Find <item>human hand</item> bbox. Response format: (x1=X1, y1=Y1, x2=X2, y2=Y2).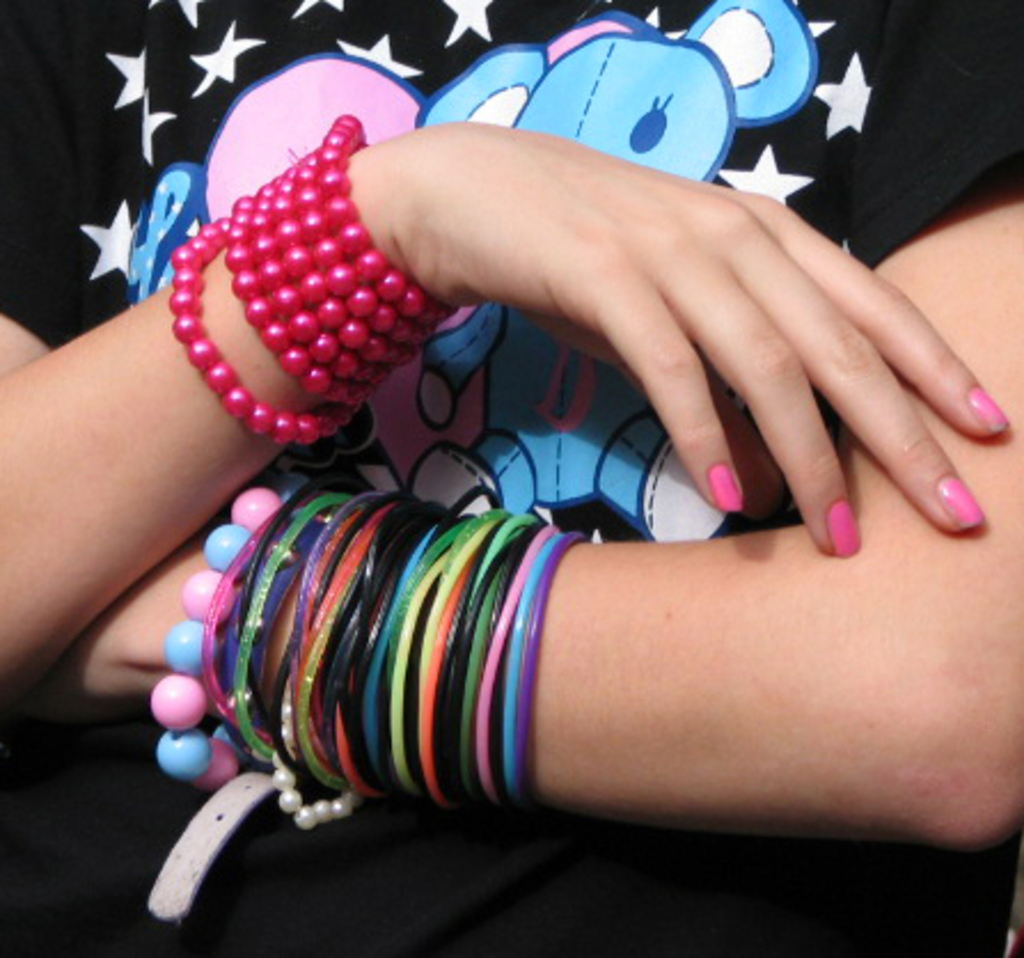
(x1=296, y1=62, x2=944, y2=548).
